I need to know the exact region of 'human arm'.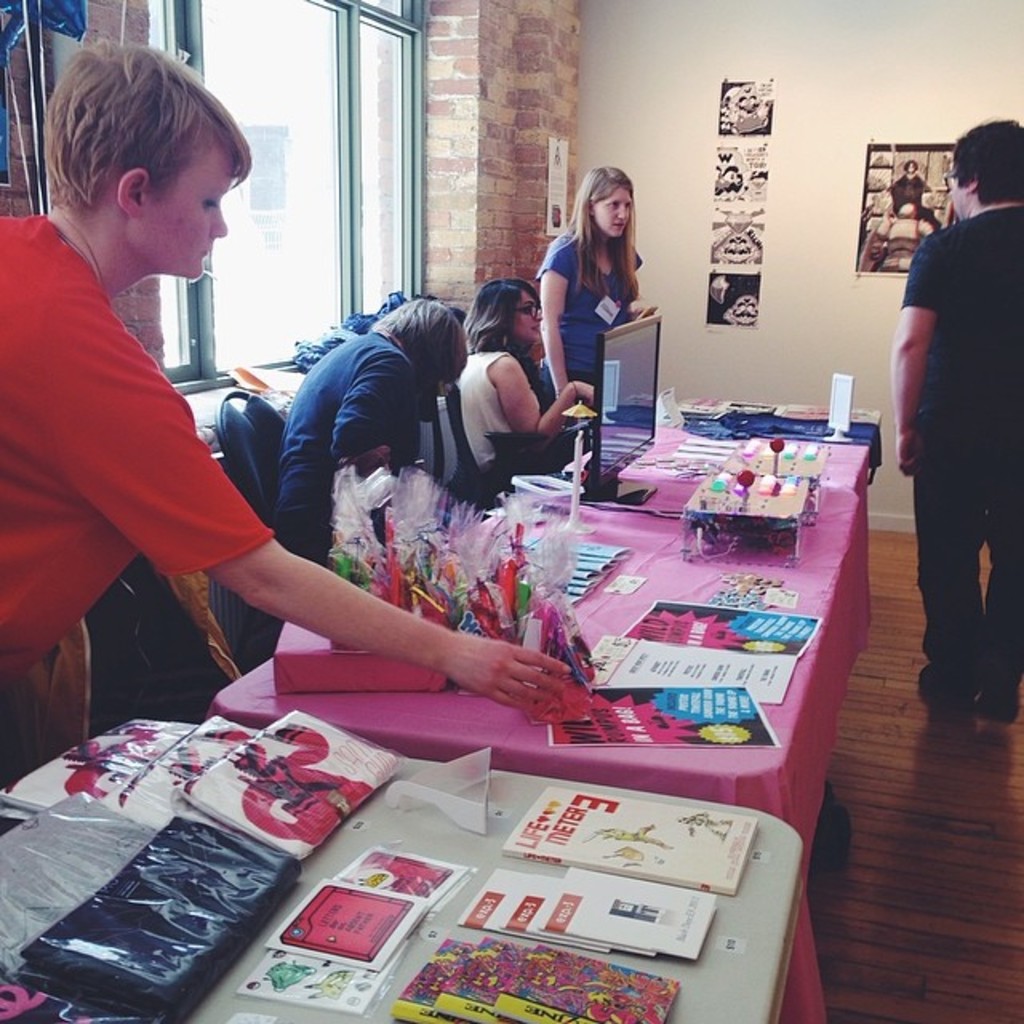
Region: <box>538,266,568,397</box>.
